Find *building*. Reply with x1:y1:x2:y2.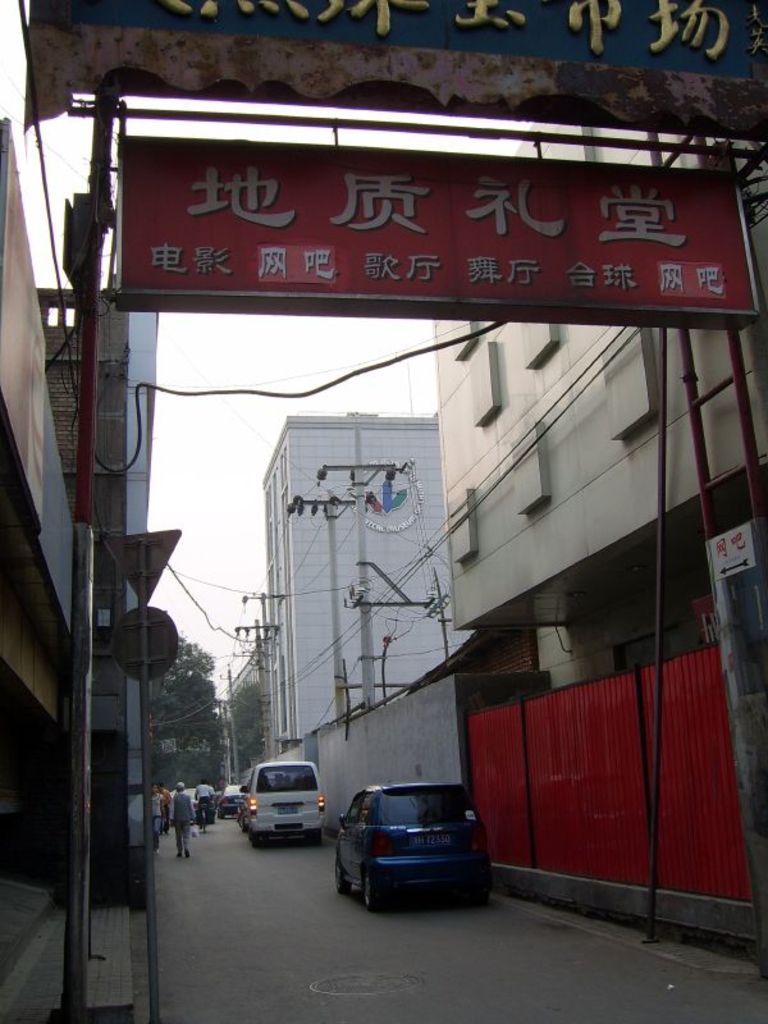
0:113:146:1023.
